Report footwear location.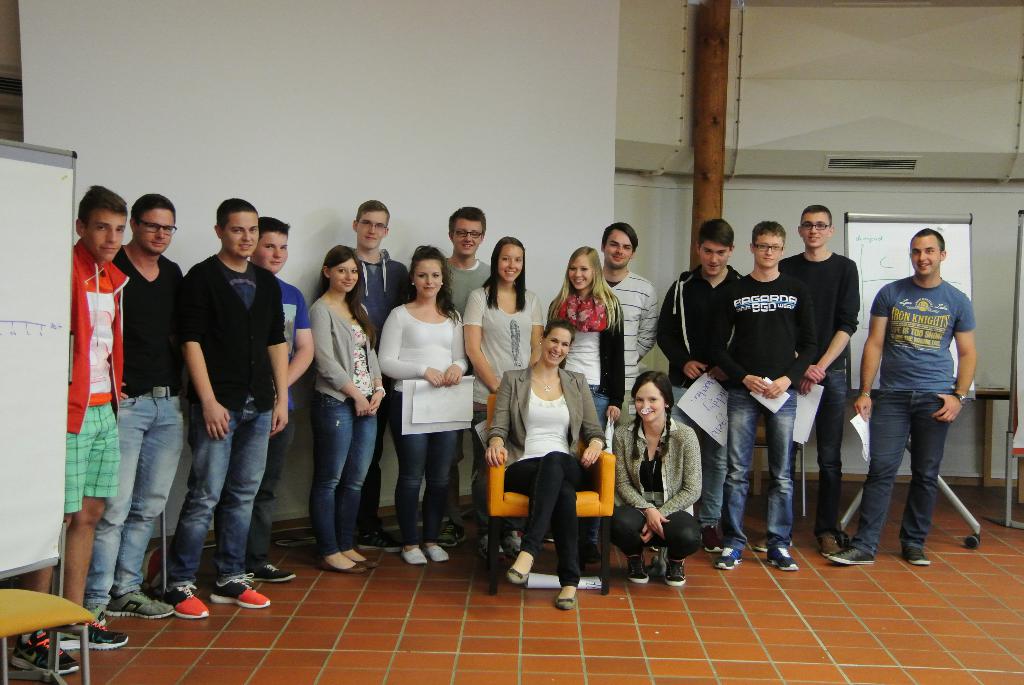
Report: <region>713, 544, 745, 572</region>.
